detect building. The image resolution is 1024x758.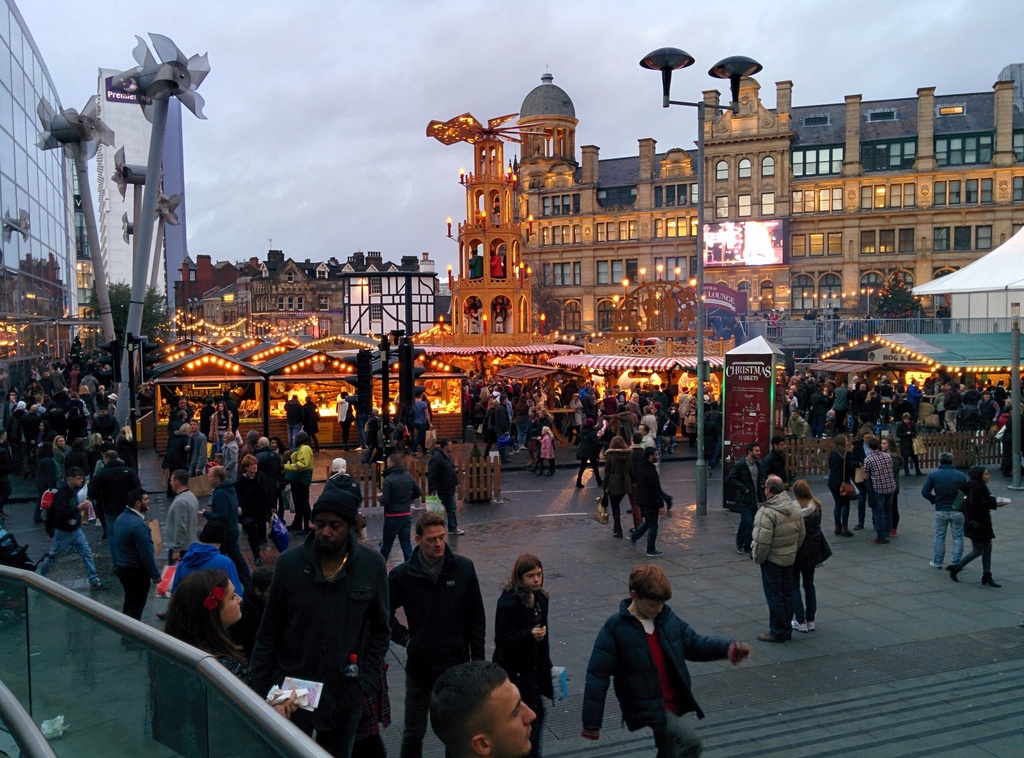
l=514, t=64, r=1023, b=343.
